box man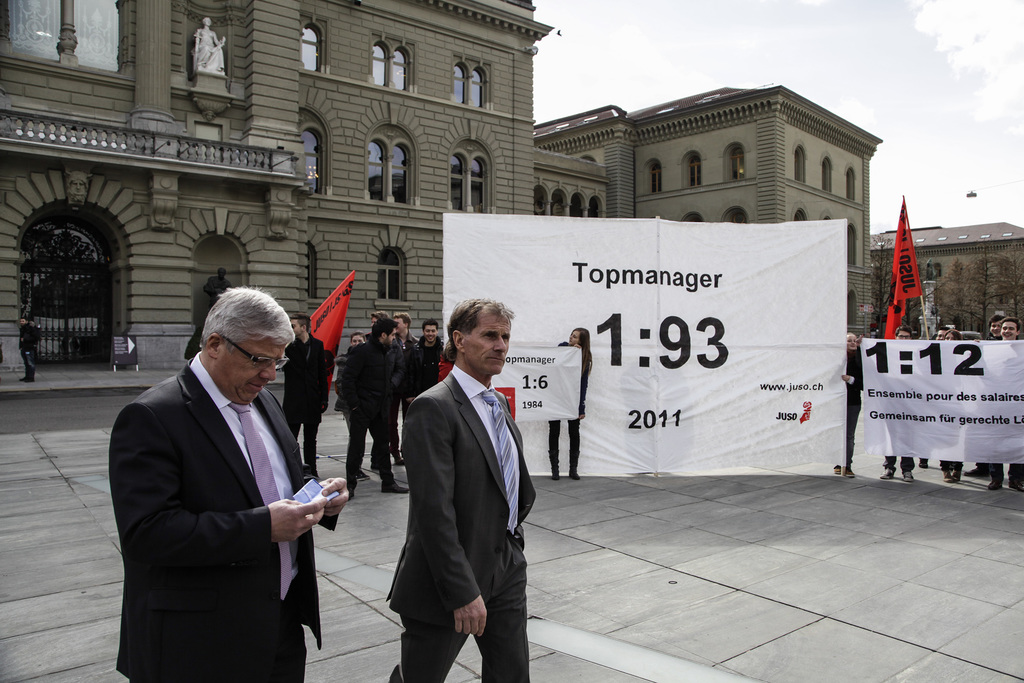
bbox=[378, 295, 540, 682]
